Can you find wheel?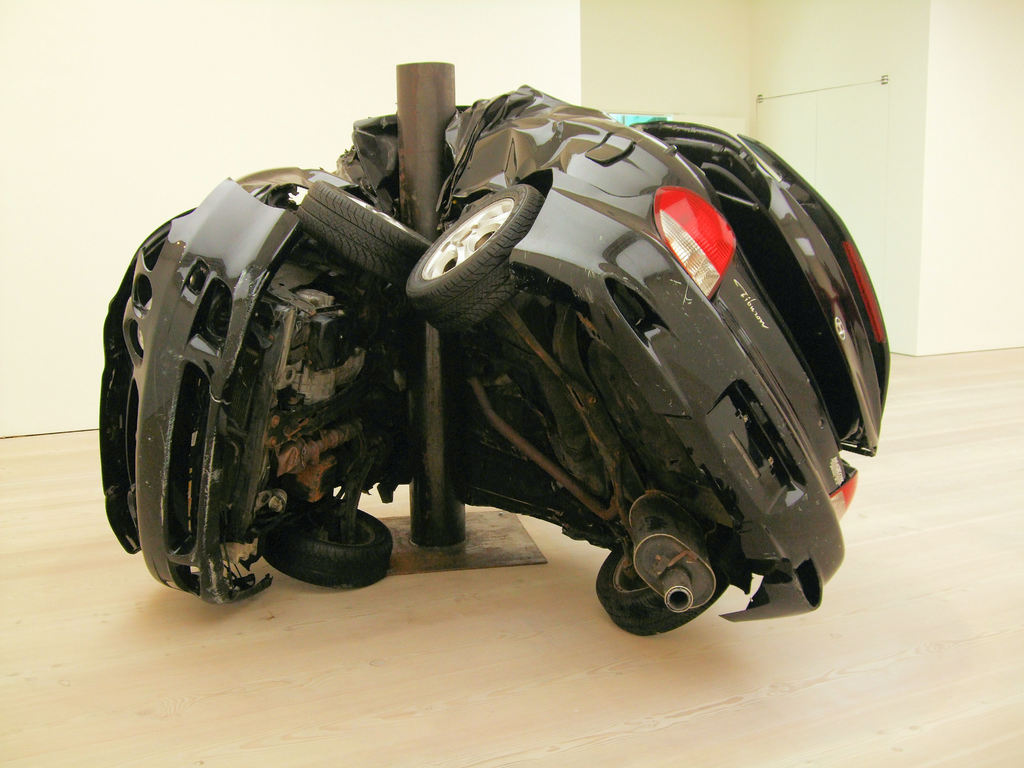
Yes, bounding box: <bbox>405, 179, 545, 335</bbox>.
